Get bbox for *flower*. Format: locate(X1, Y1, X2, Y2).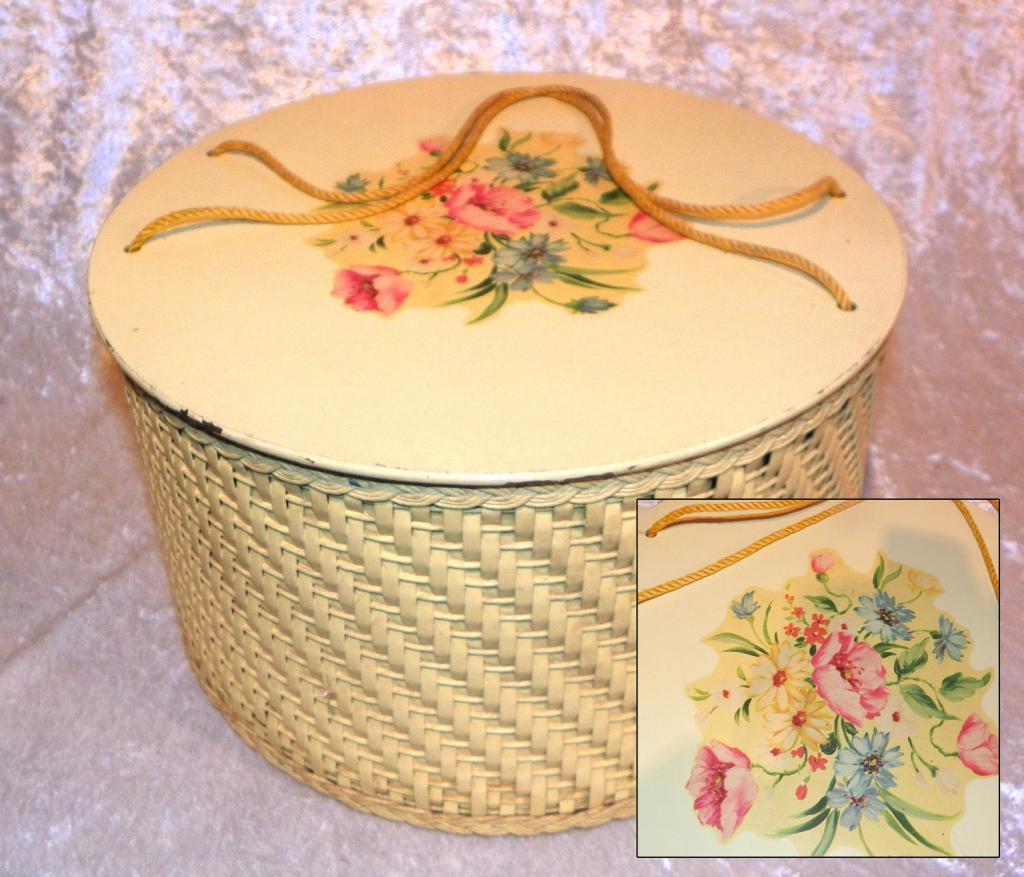
locate(693, 753, 774, 849).
